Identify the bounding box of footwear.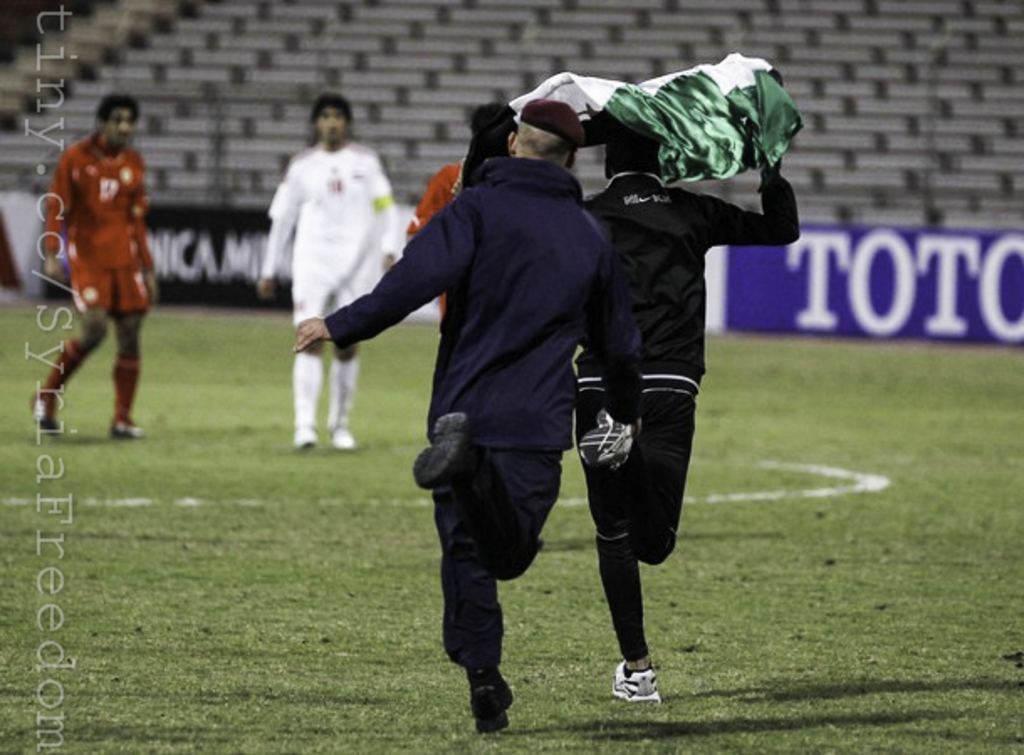
Rect(572, 404, 640, 475).
